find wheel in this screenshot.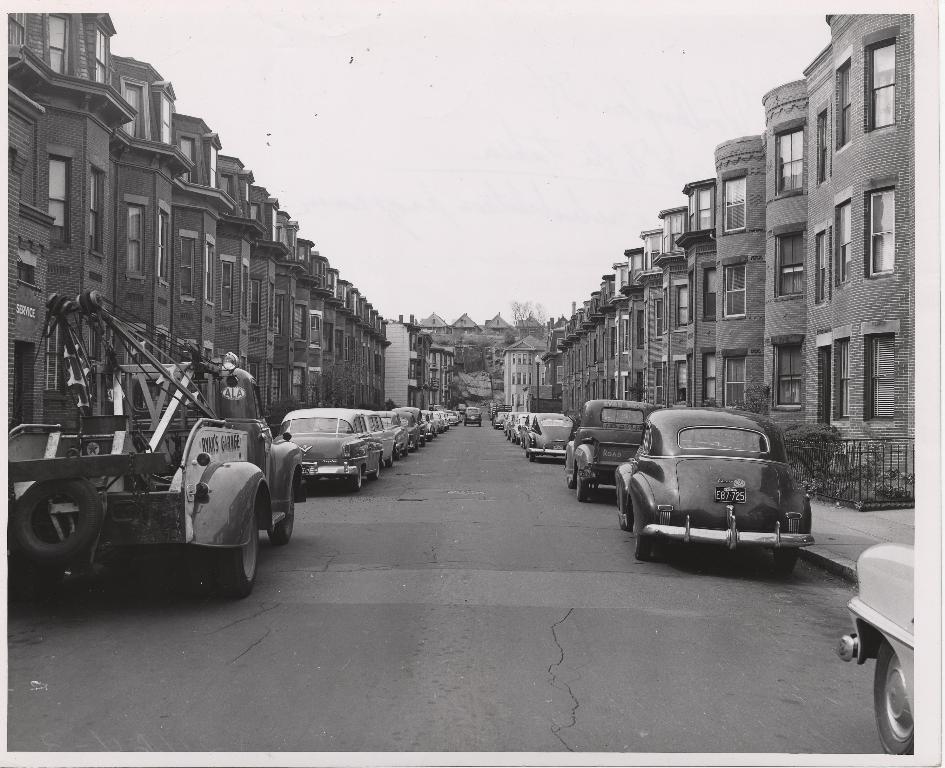
The bounding box for wheel is (left=348, top=467, right=361, bottom=493).
